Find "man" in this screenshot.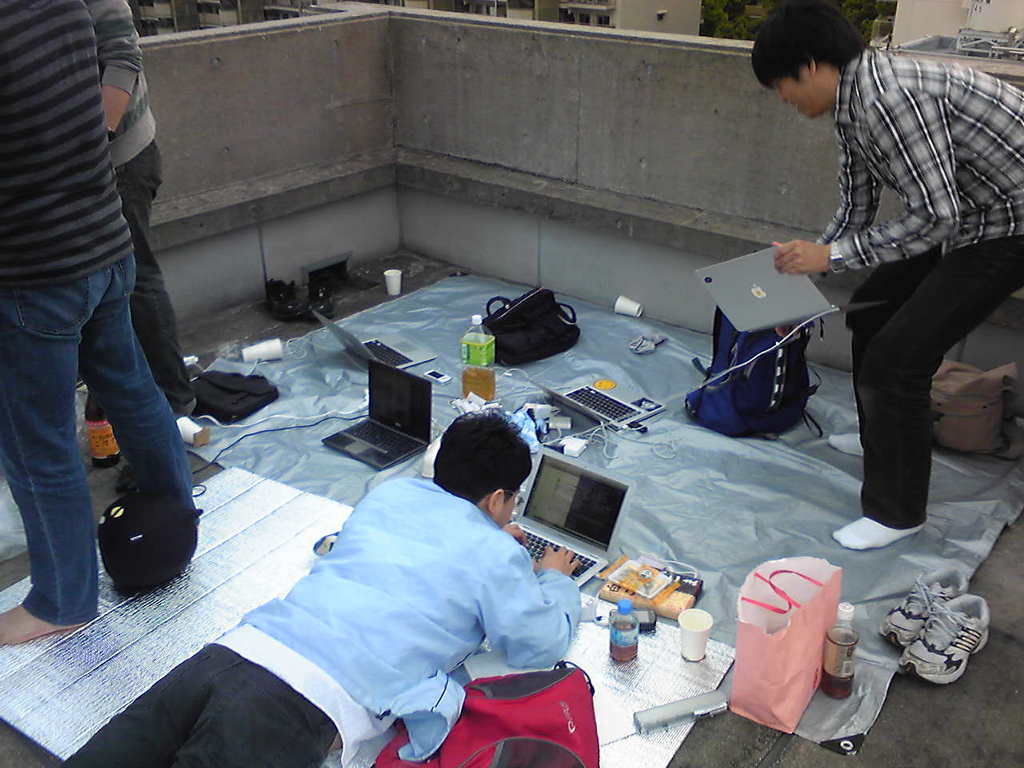
The bounding box for "man" is crop(62, 406, 582, 767).
